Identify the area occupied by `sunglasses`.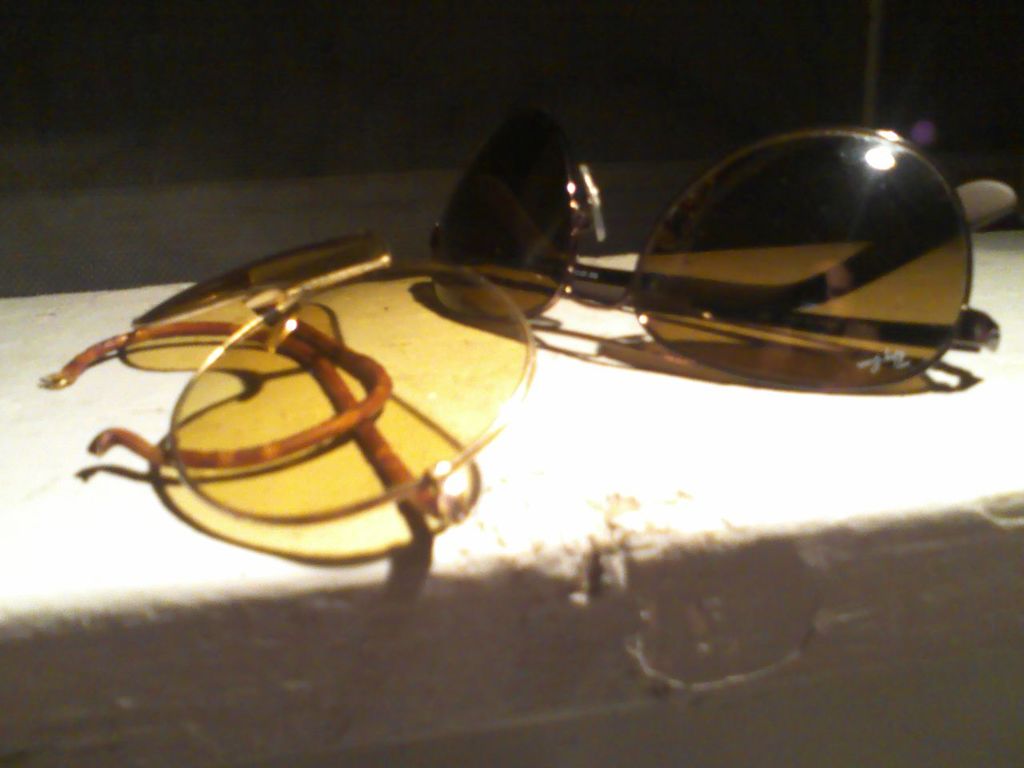
Area: box(39, 230, 537, 527).
